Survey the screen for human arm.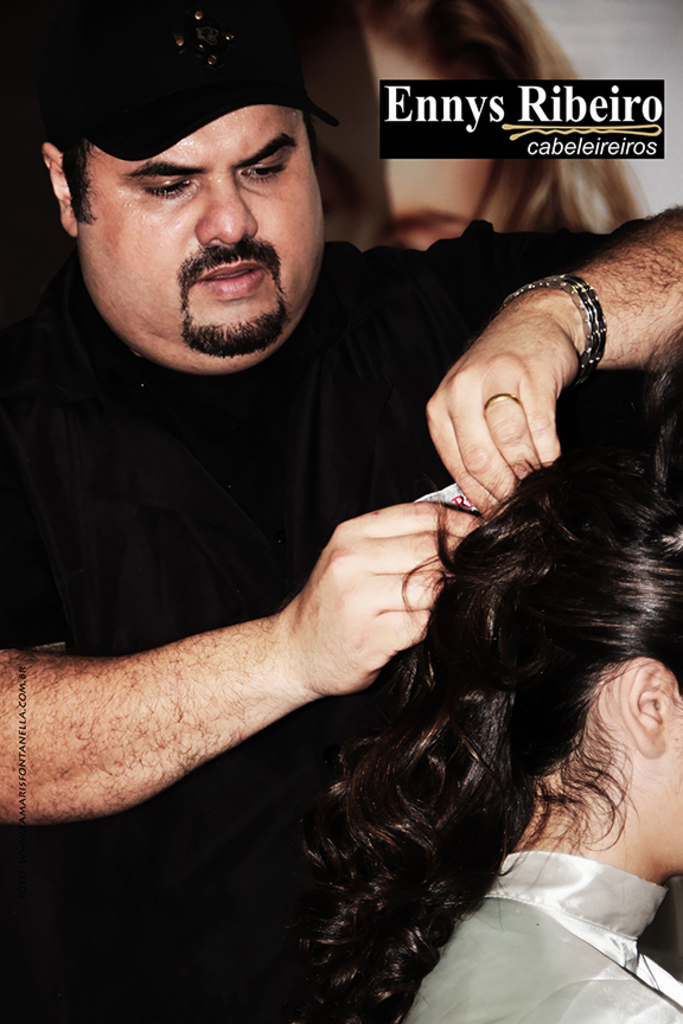
Survey found: select_region(355, 185, 682, 539).
